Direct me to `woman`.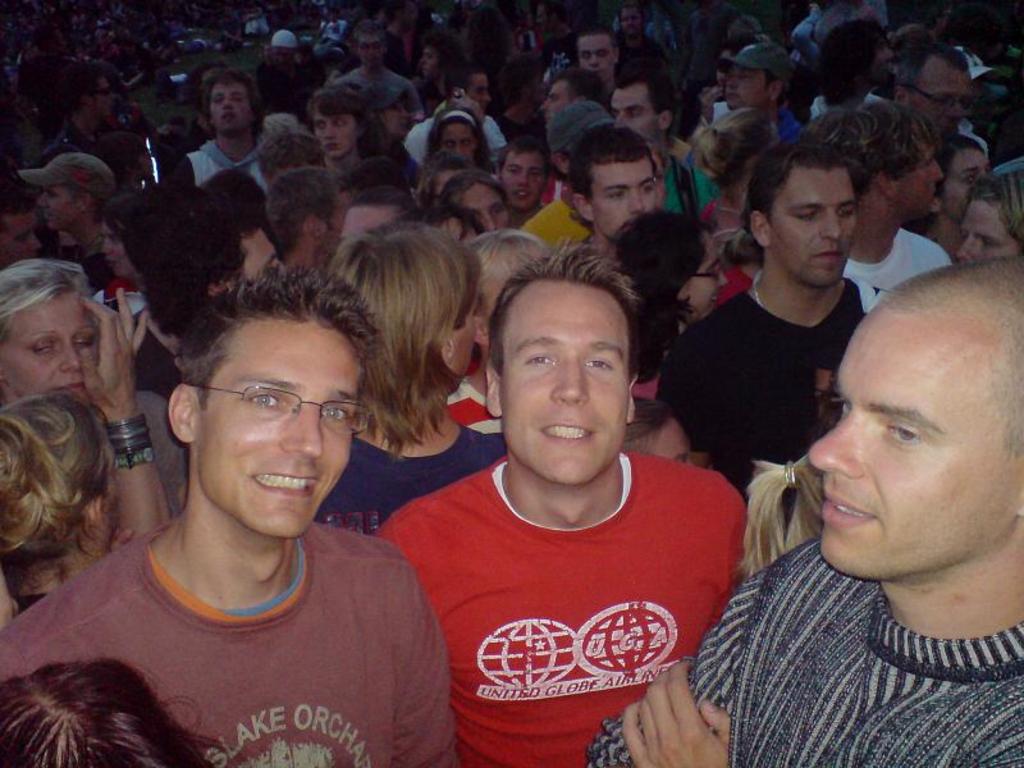
Direction: crop(950, 163, 1023, 261).
